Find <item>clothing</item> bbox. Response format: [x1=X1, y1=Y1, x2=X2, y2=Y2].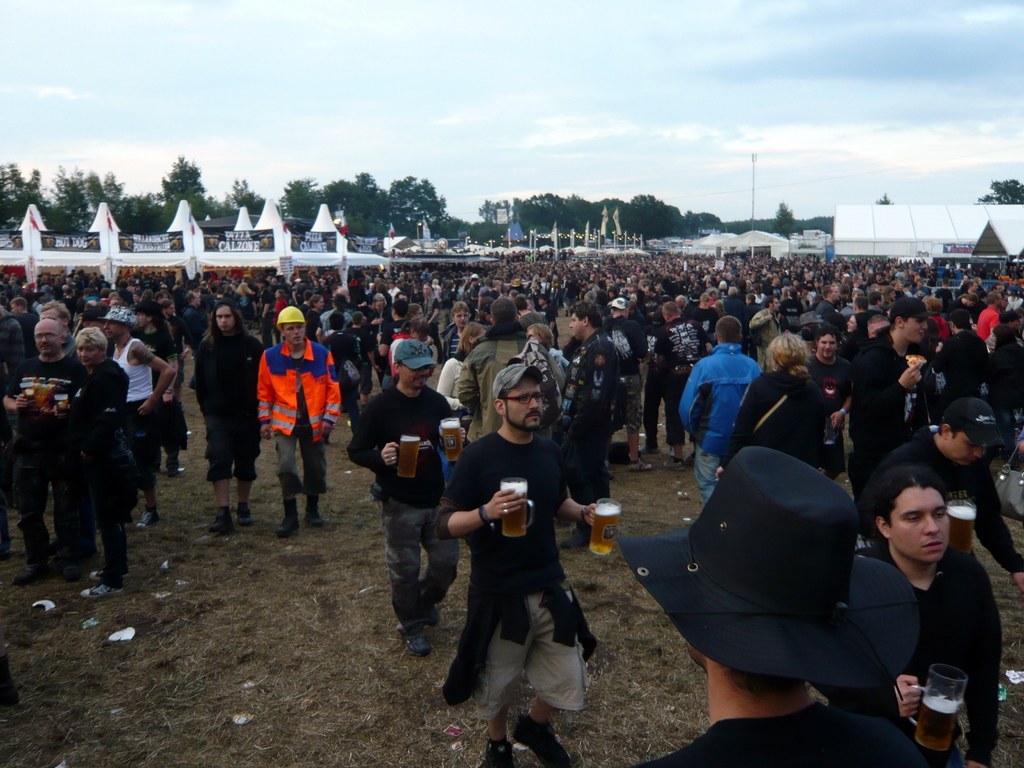
[x1=861, y1=536, x2=999, y2=767].
